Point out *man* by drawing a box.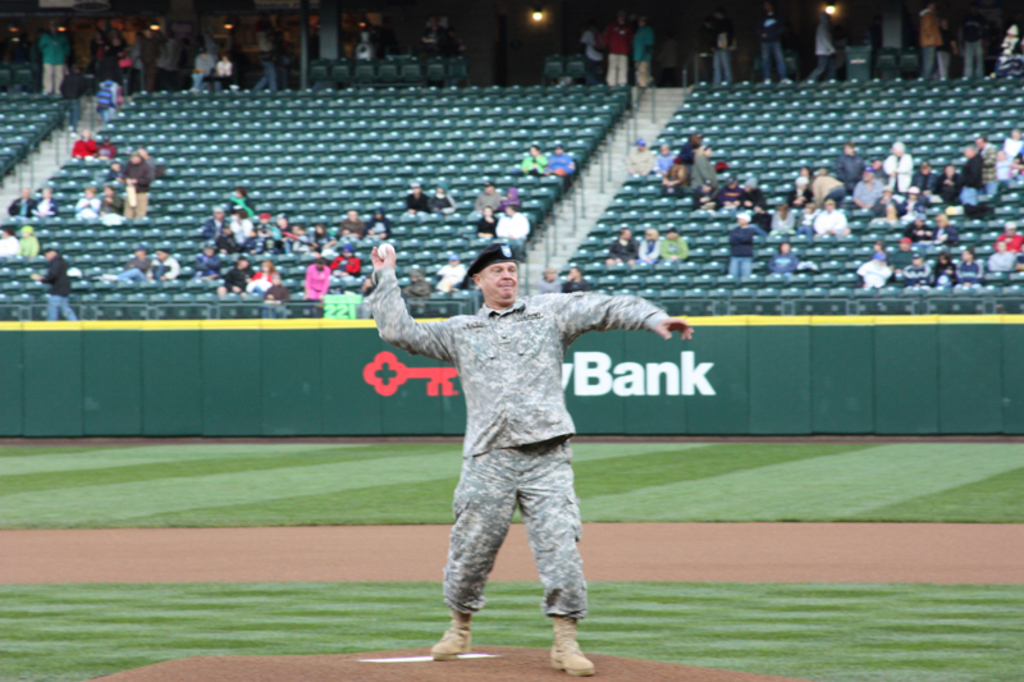
locate(978, 134, 998, 196).
